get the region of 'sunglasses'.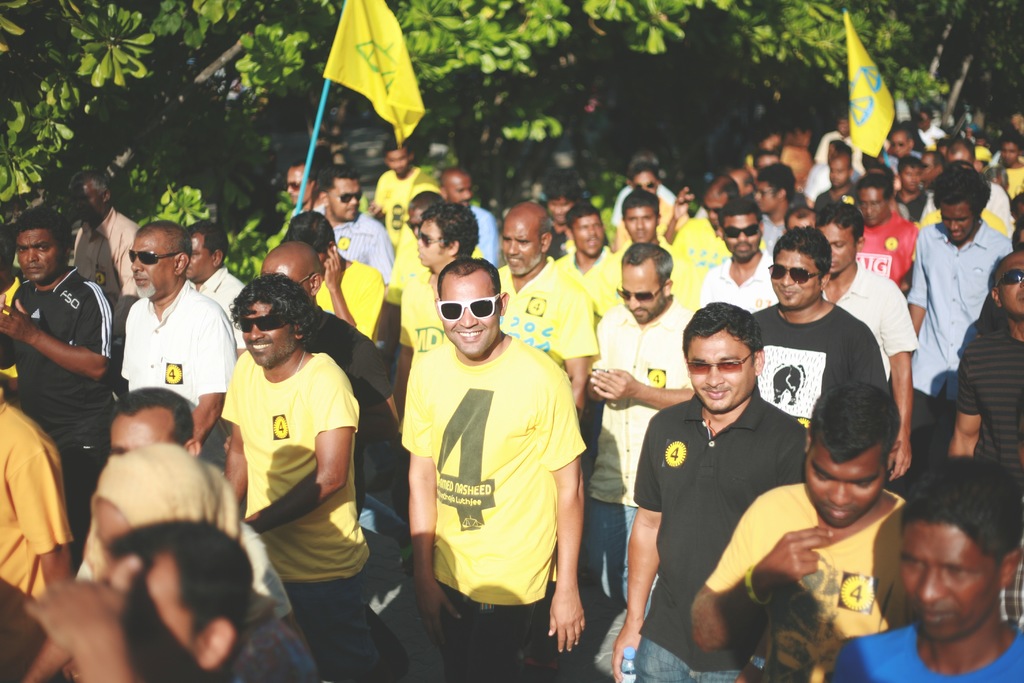
bbox=[238, 311, 291, 331].
